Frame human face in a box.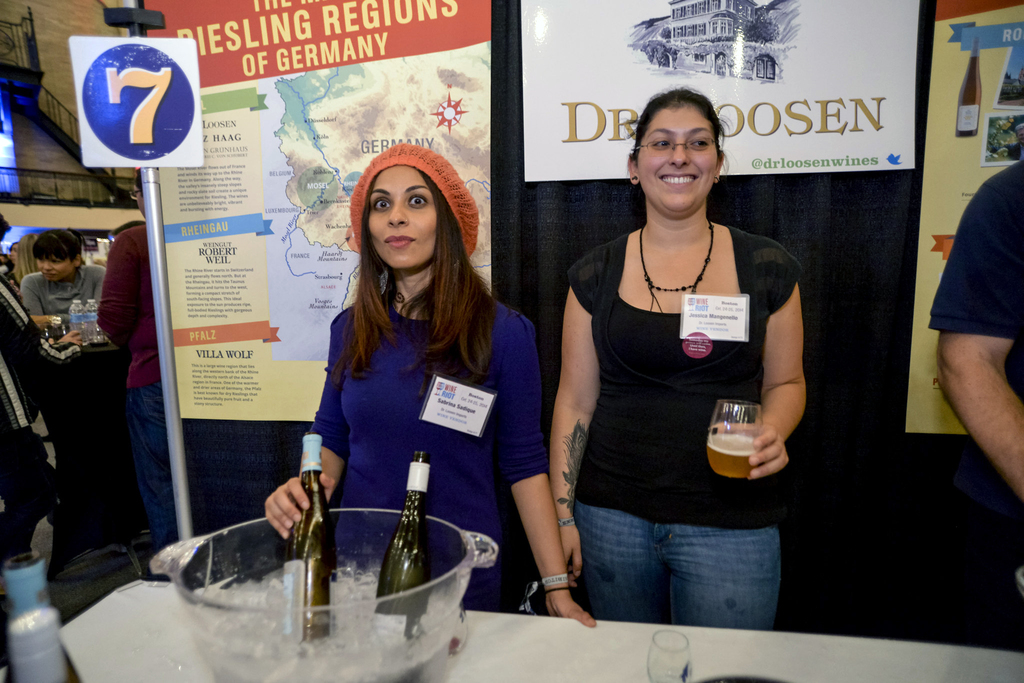
rect(40, 258, 76, 286).
